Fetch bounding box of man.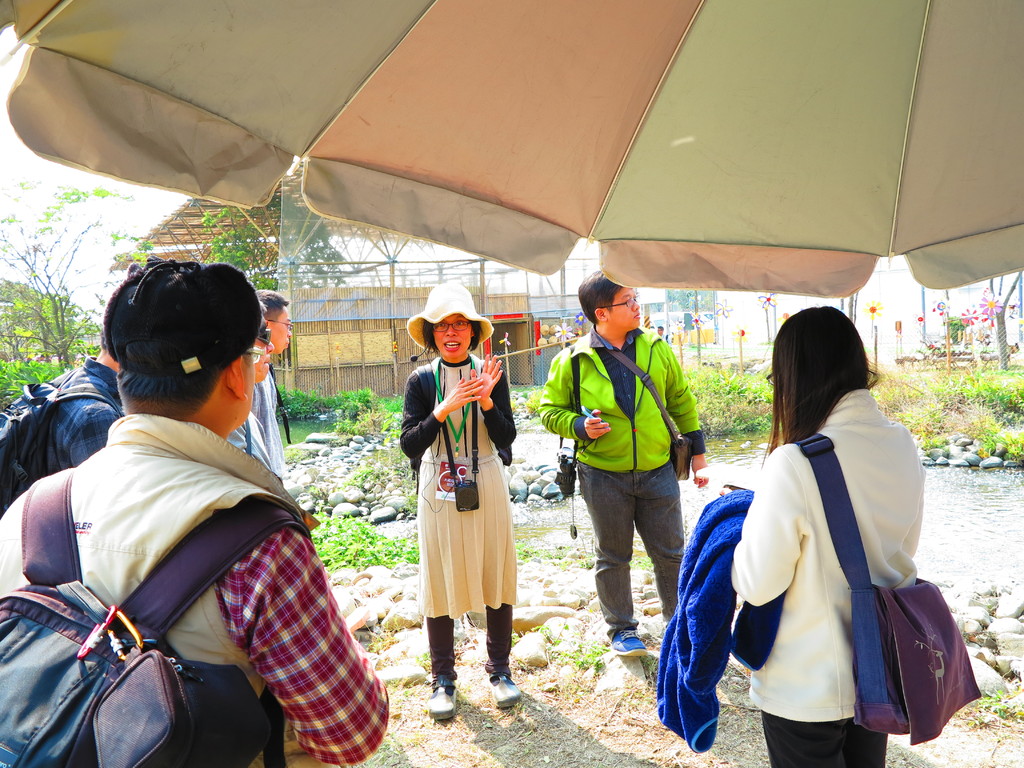
Bbox: <box>30,273,129,495</box>.
